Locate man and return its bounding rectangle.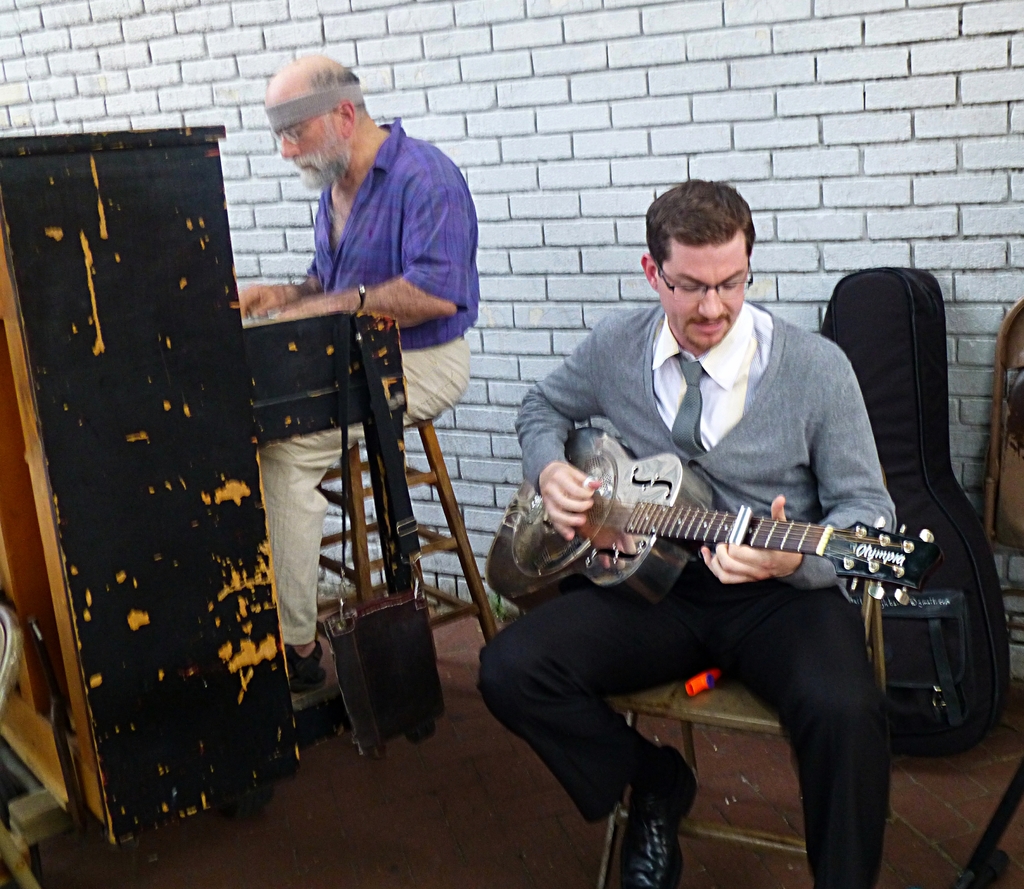
locate(236, 45, 482, 703).
